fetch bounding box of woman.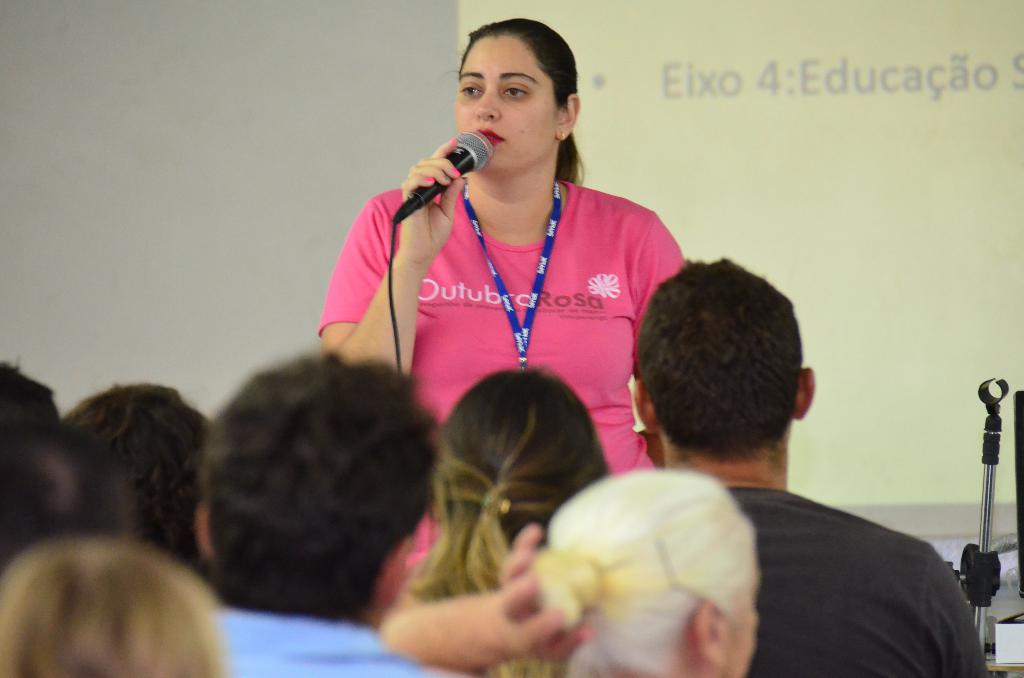
Bbox: x1=394, y1=361, x2=612, y2=677.
